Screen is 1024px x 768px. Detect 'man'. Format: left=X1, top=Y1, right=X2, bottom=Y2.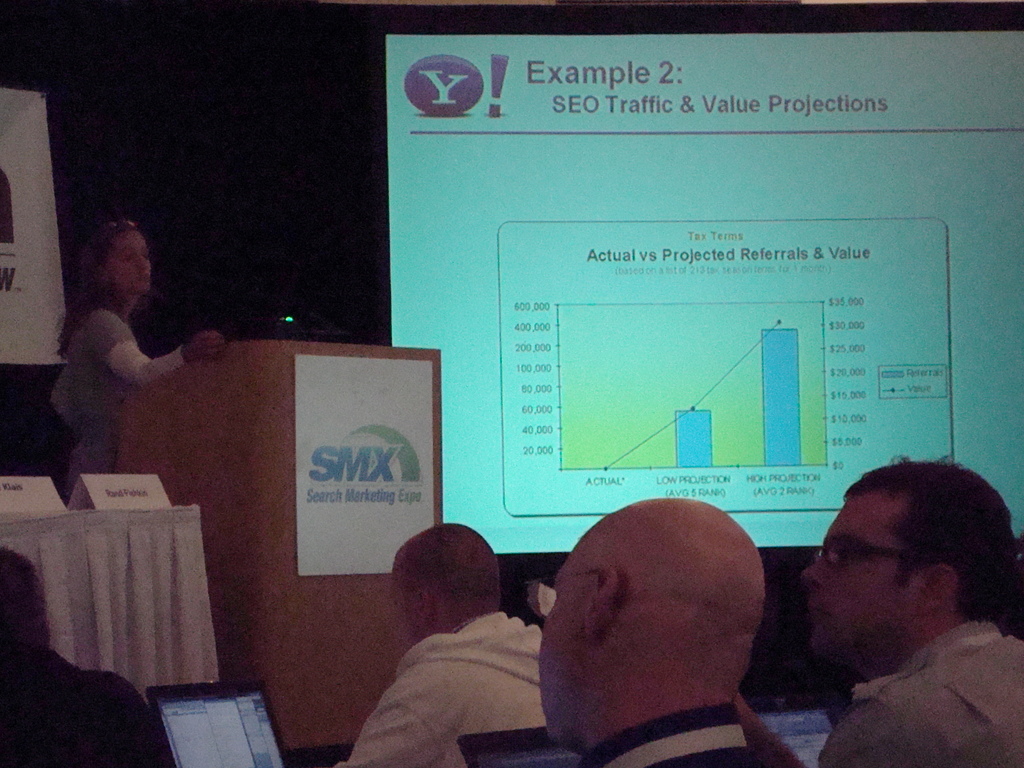
left=525, top=499, right=781, bottom=767.
